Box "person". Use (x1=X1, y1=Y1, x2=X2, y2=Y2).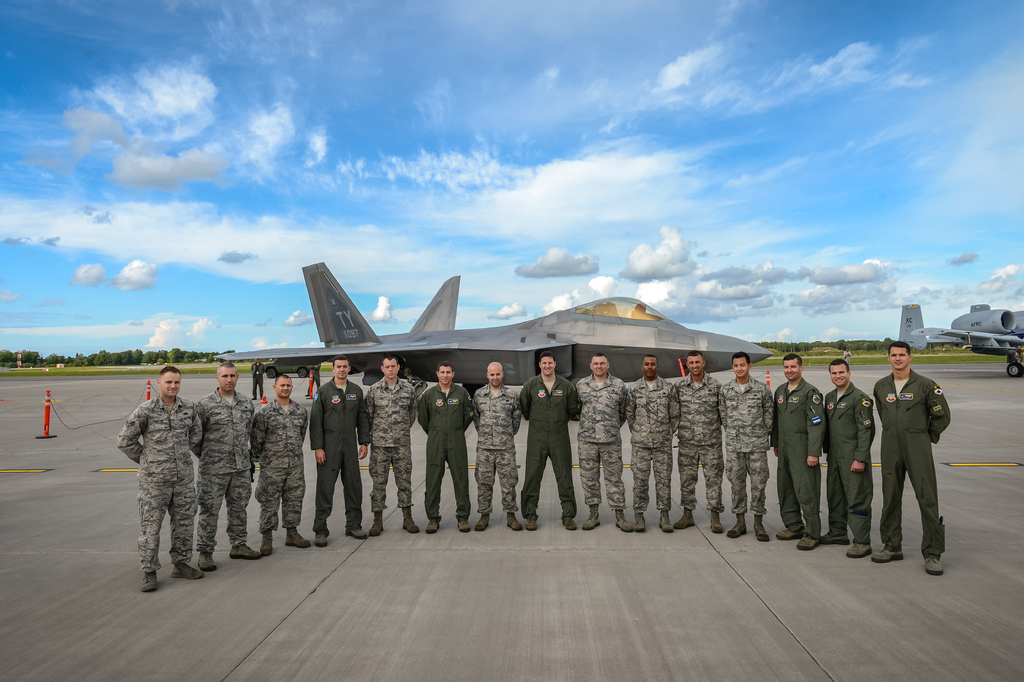
(x1=709, y1=344, x2=770, y2=534).
